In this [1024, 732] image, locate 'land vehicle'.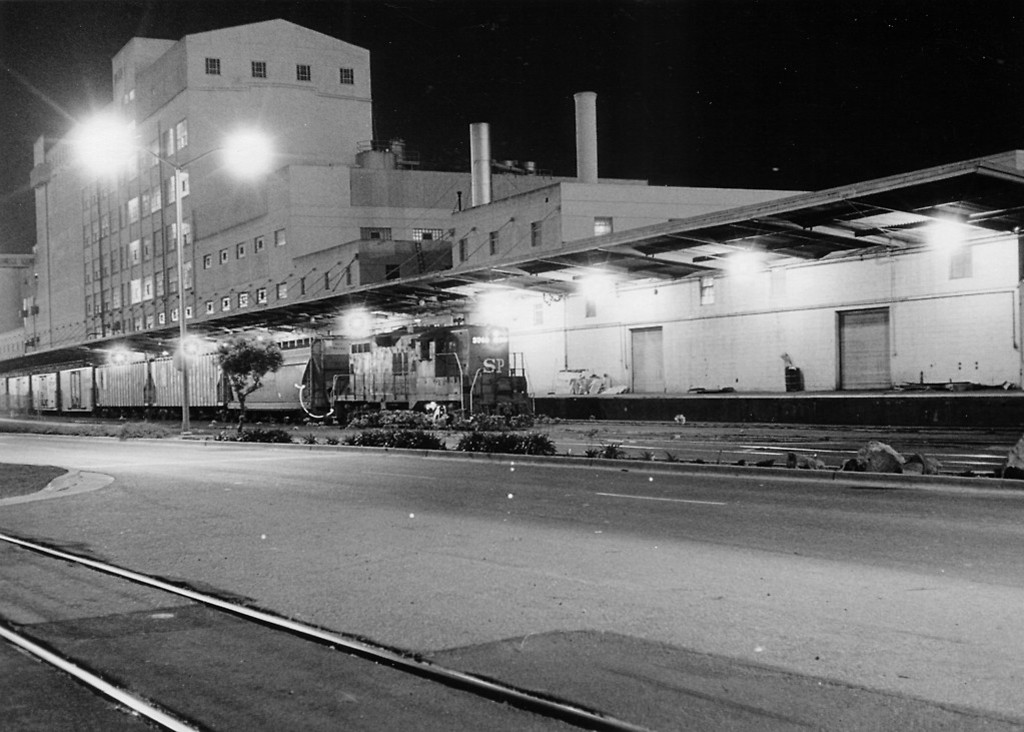
Bounding box: {"x1": 0, "y1": 299, "x2": 544, "y2": 444}.
